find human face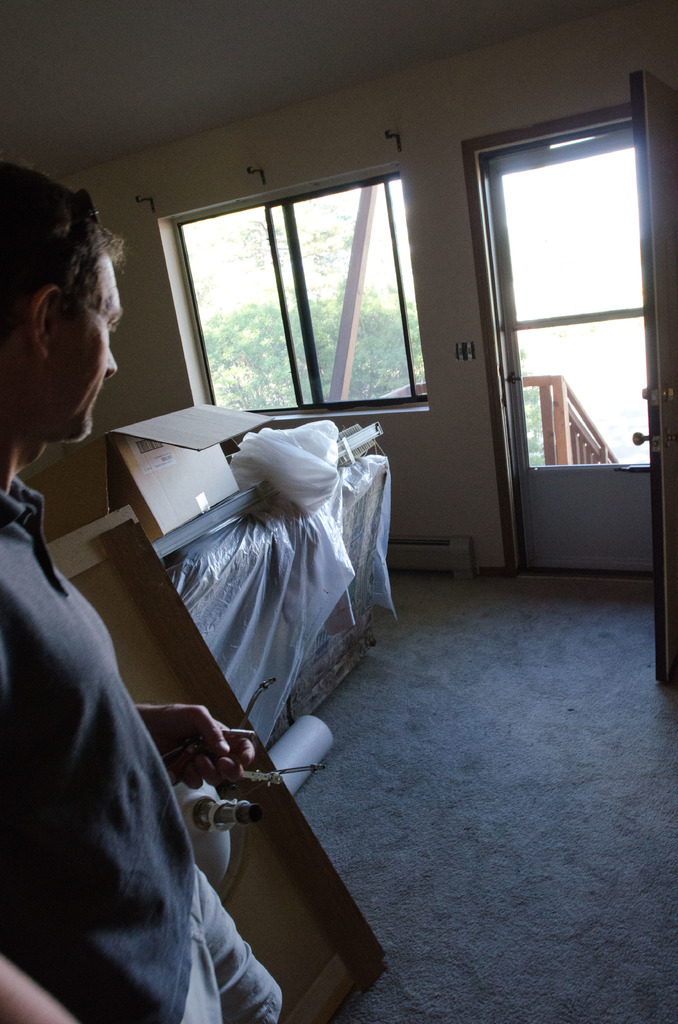
bbox(49, 253, 119, 444)
